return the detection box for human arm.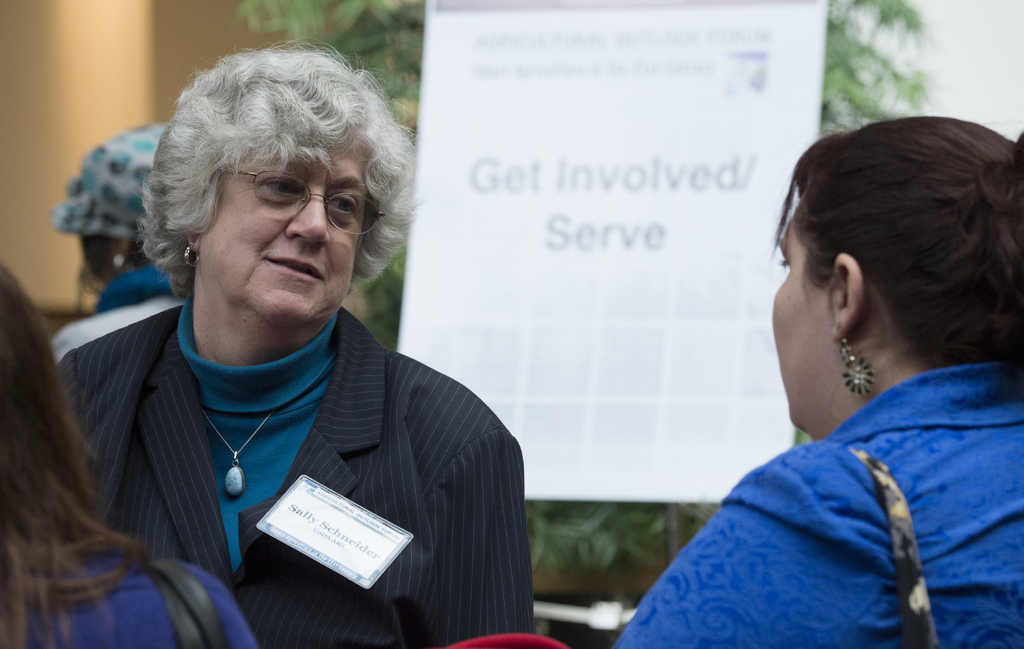
<bbox>428, 432, 534, 648</bbox>.
